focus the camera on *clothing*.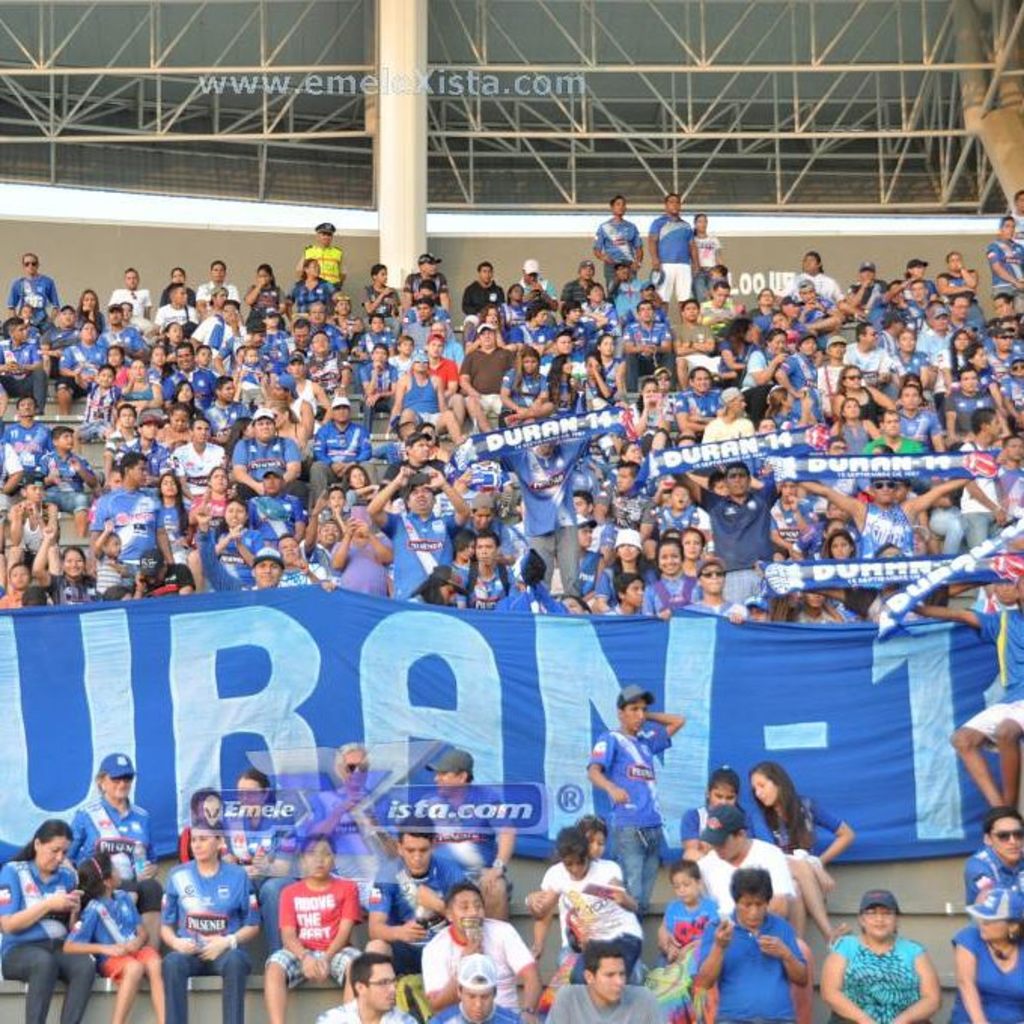
Focus region: <box>417,905,532,1004</box>.
